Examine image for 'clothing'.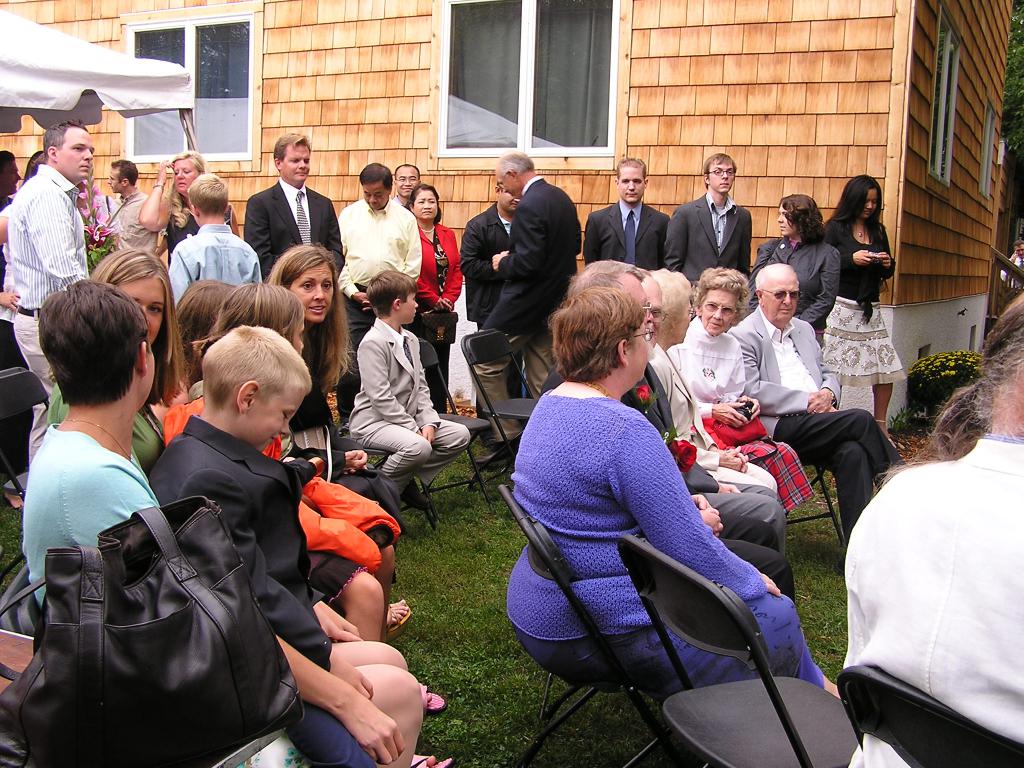
Examination result: 589 202 663 274.
